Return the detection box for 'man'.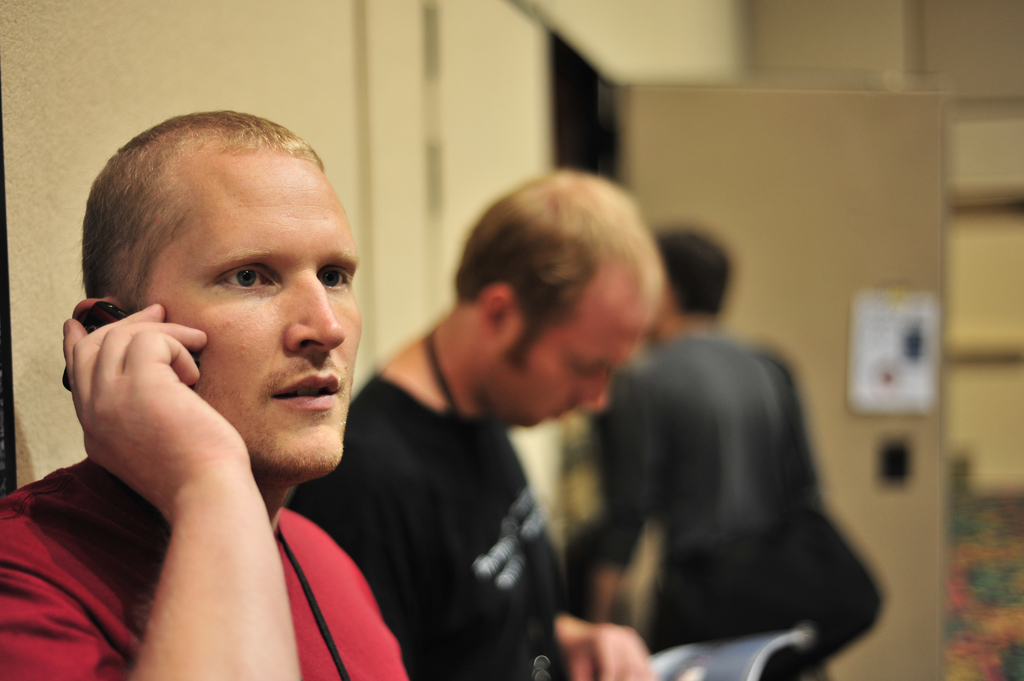
bbox(607, 223, 844, 680).
